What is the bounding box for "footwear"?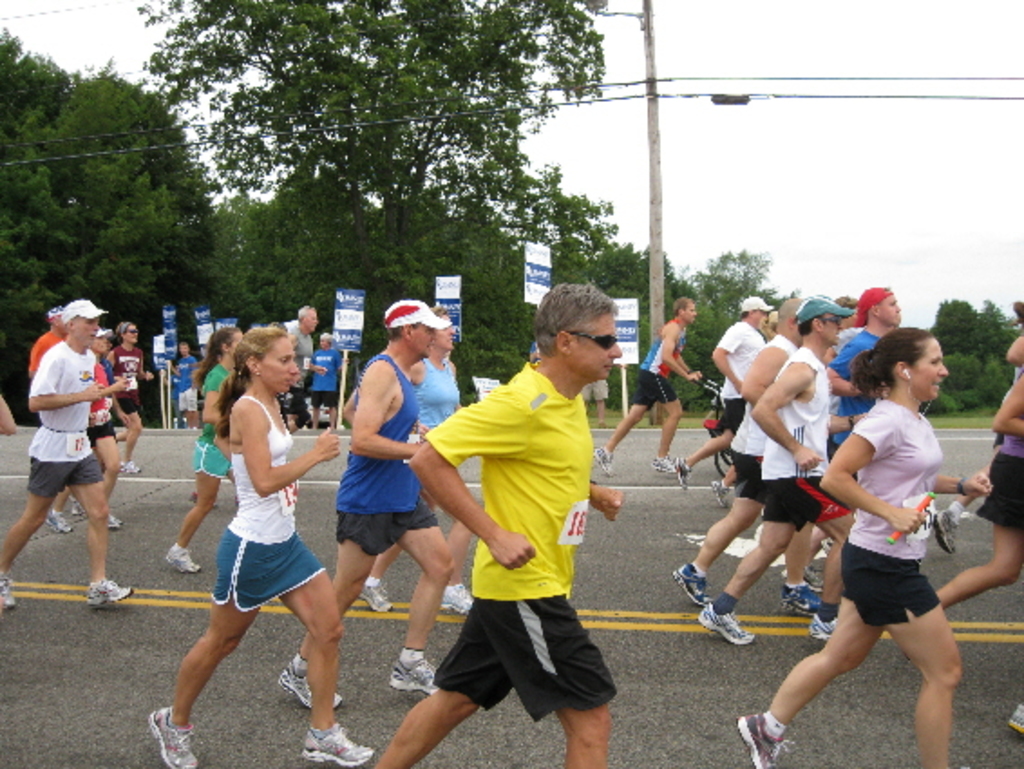
809,606,838,637.
